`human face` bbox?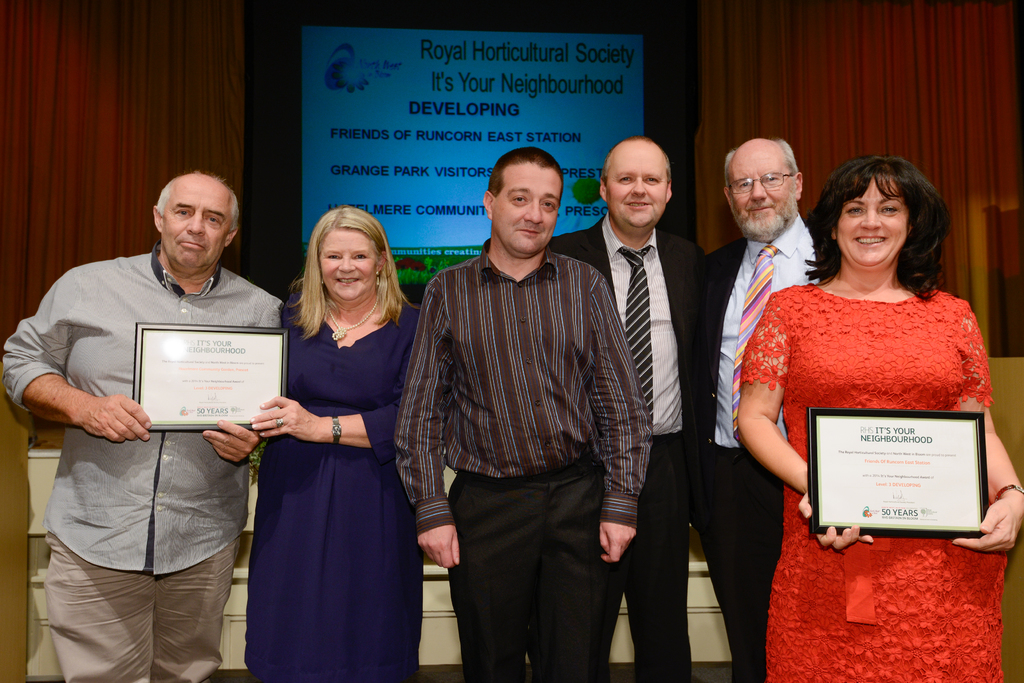
838, 174, 909, 268
